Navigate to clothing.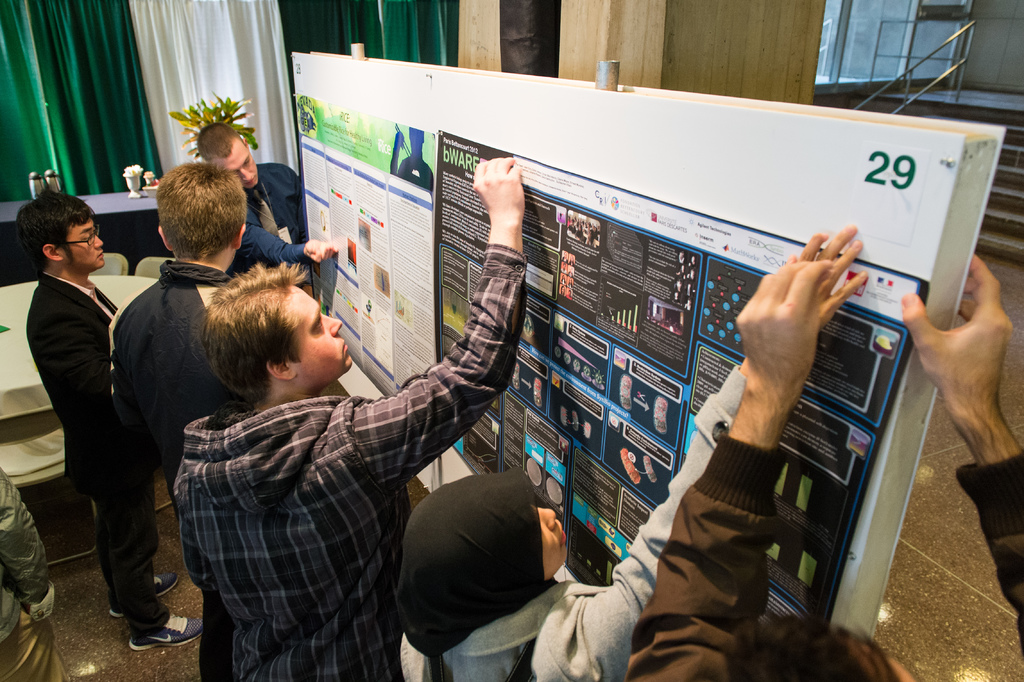
Navigation target: crop(0, 453, 76, 681).
